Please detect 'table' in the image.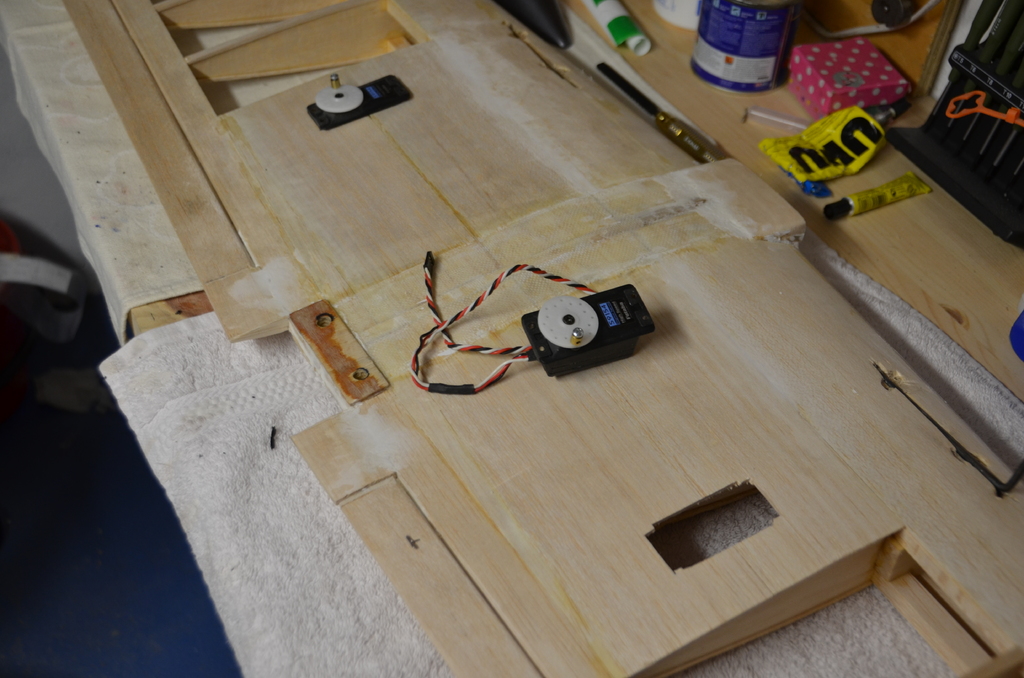
Rect(103, 0, 996, 677).
